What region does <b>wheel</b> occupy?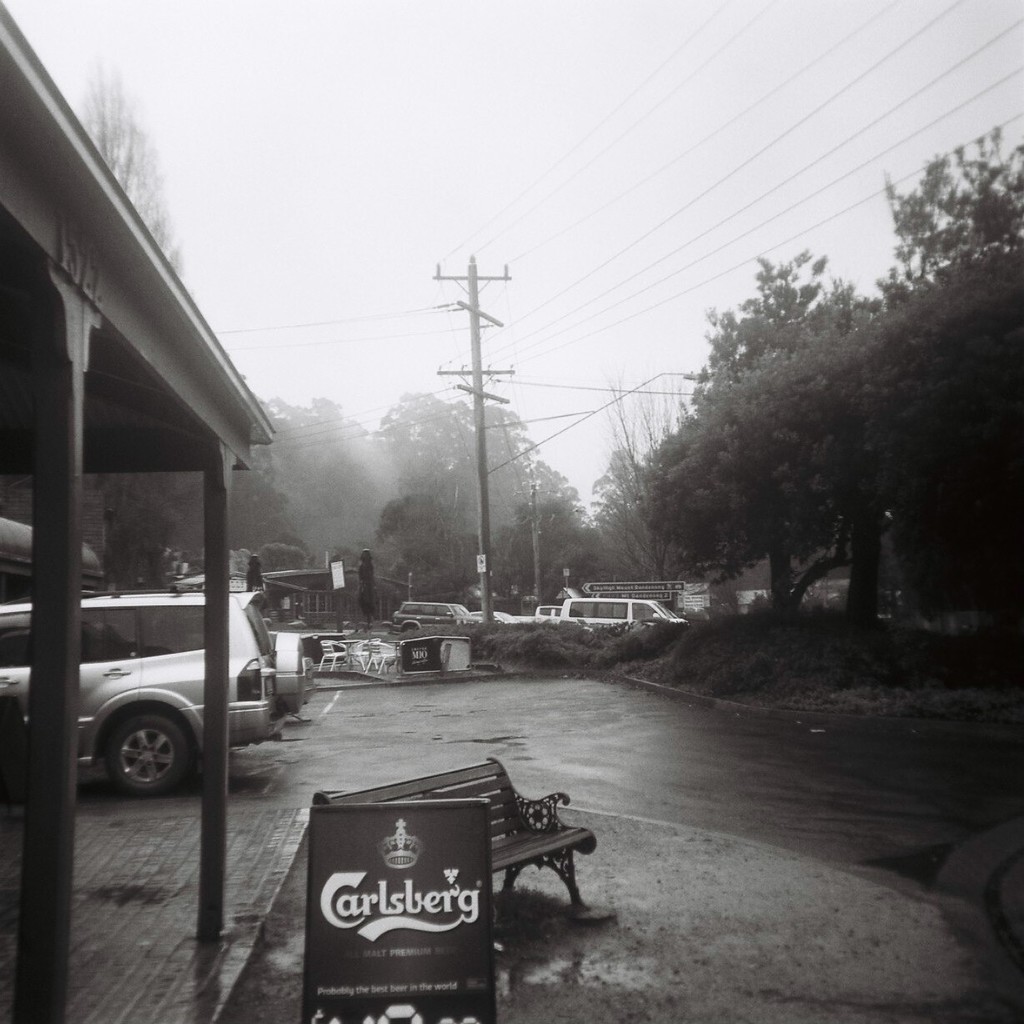
box=[276, 633, 306, 710].
